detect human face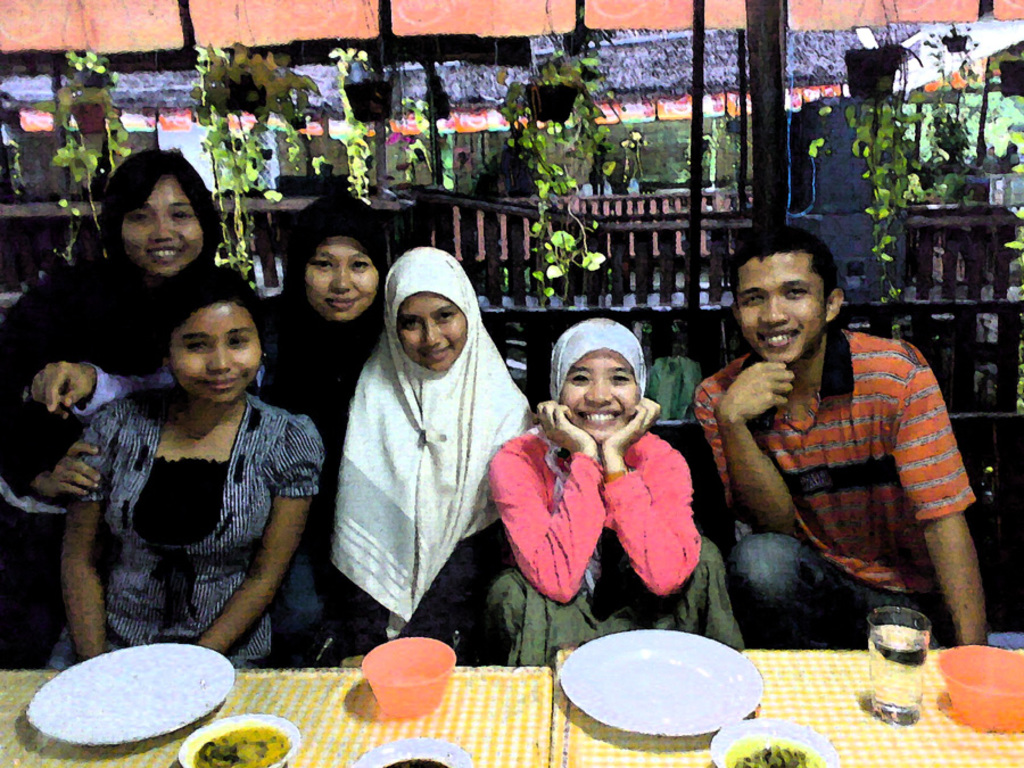
<box>563,347,650,432</box>
